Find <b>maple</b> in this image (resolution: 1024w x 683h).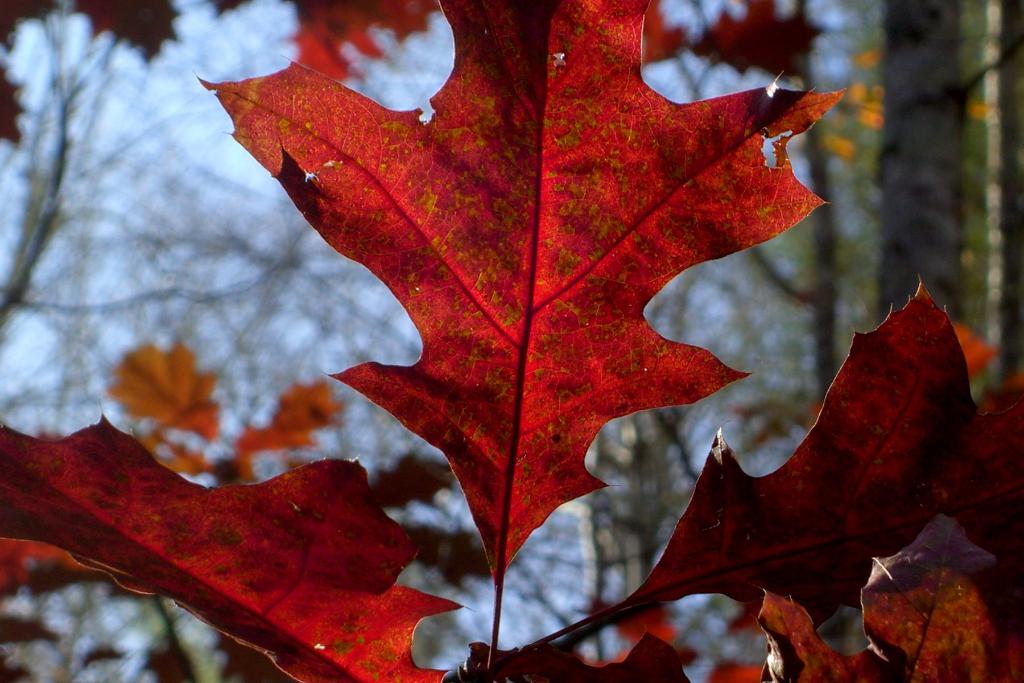
rect(0, 0, 932, 632).
